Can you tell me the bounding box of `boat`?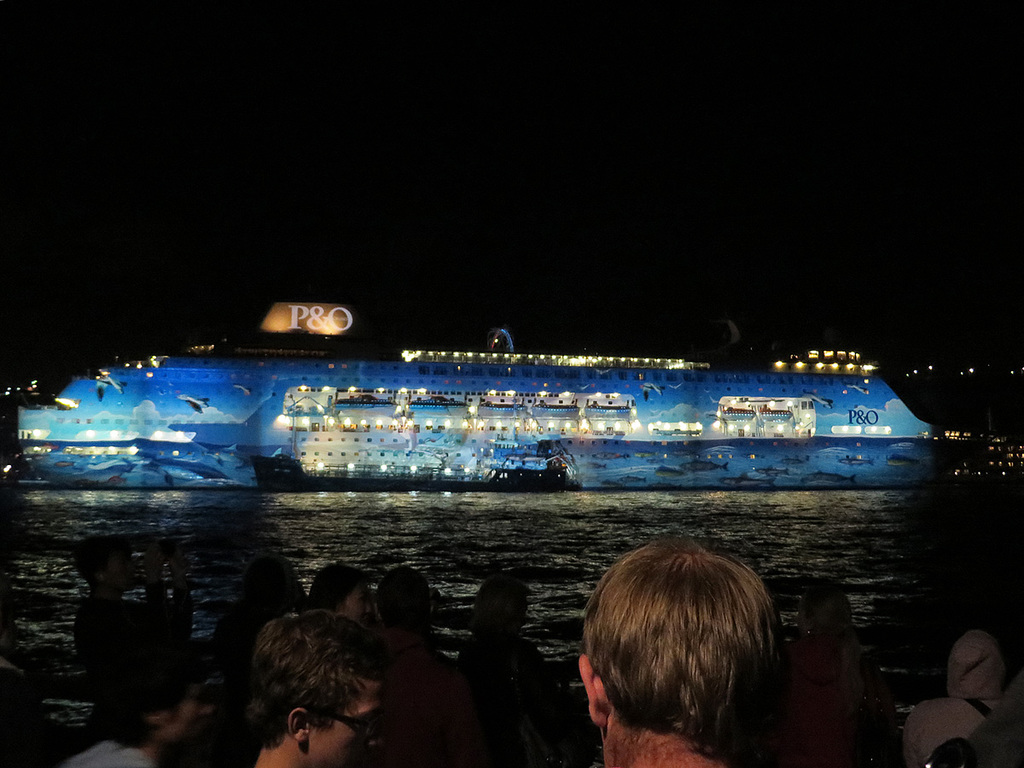
x1=27, y1=340, x2=967, y2=486.
